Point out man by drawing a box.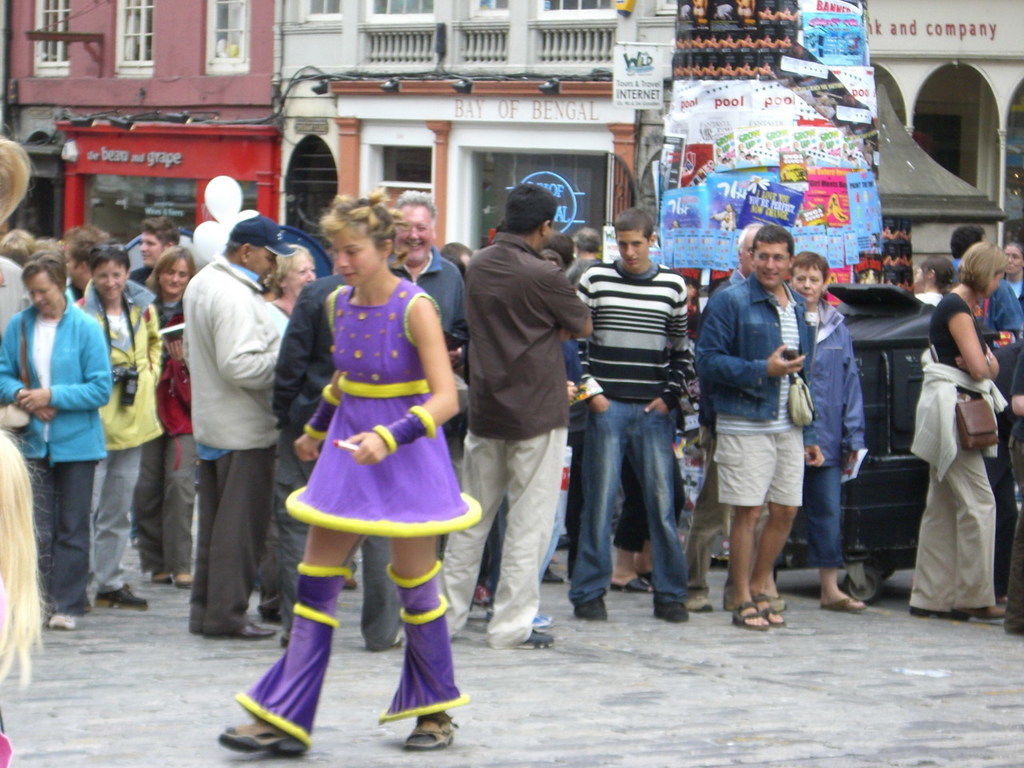
bbox=(438, 180, 594, 651).
